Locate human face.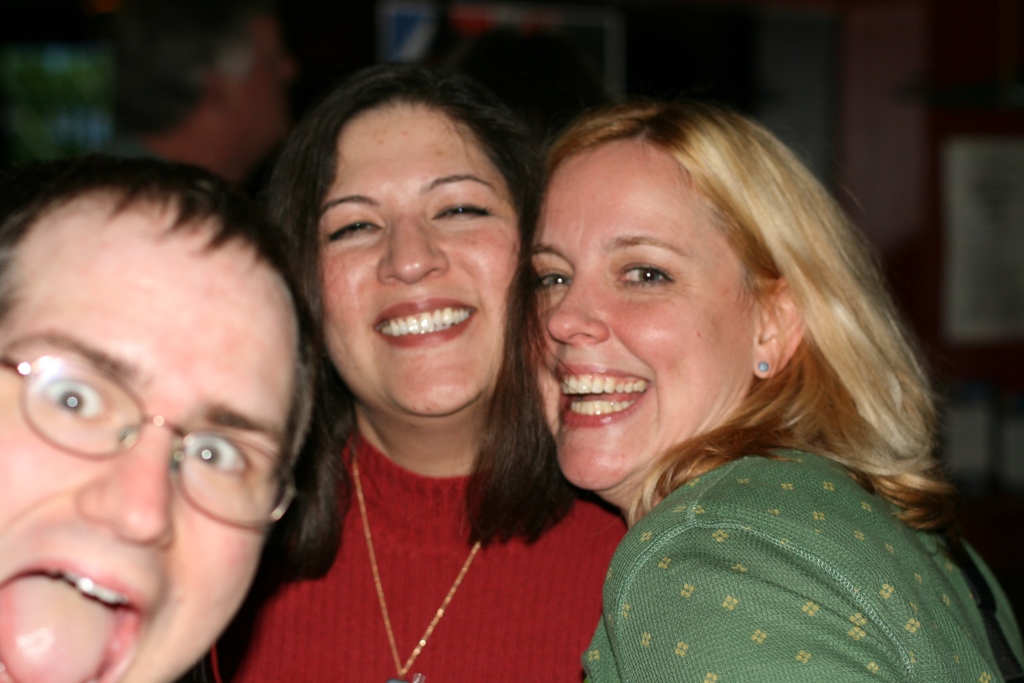
Bounding box: 323,103,521,424.
